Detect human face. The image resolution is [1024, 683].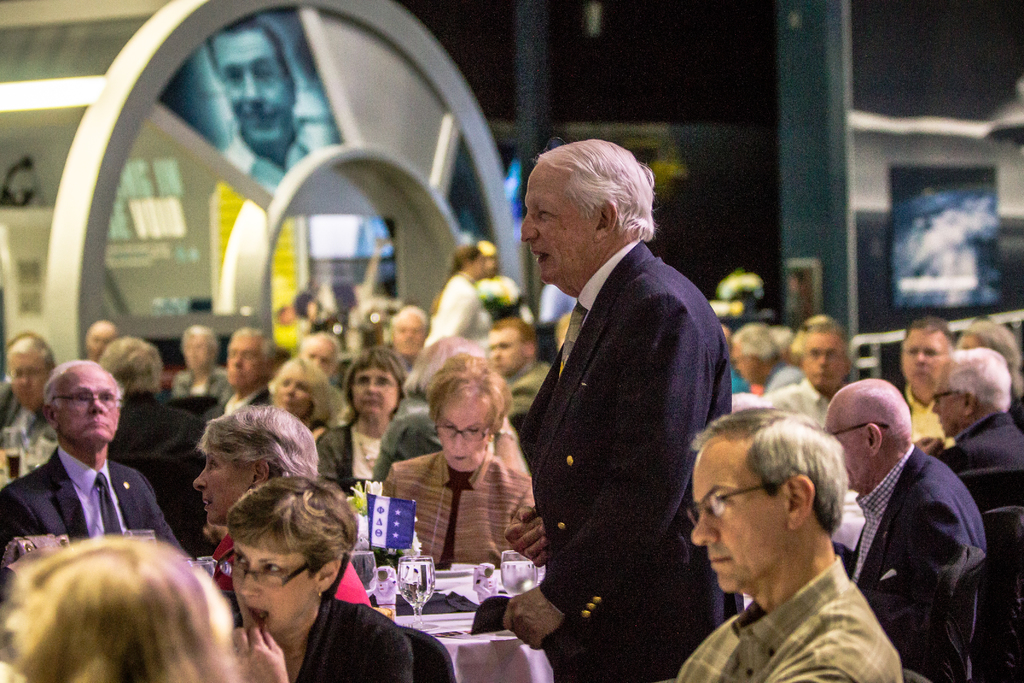
detection(930, 378, 965, 434).
